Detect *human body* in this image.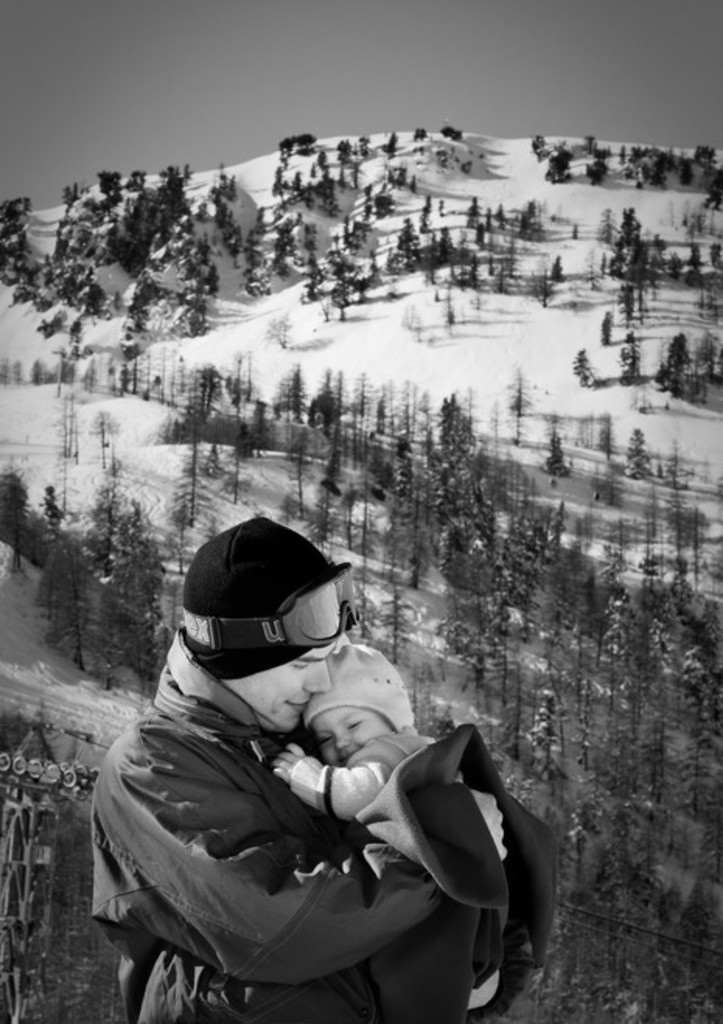
Detection: bbox=(84, 507, 554, 1023).
